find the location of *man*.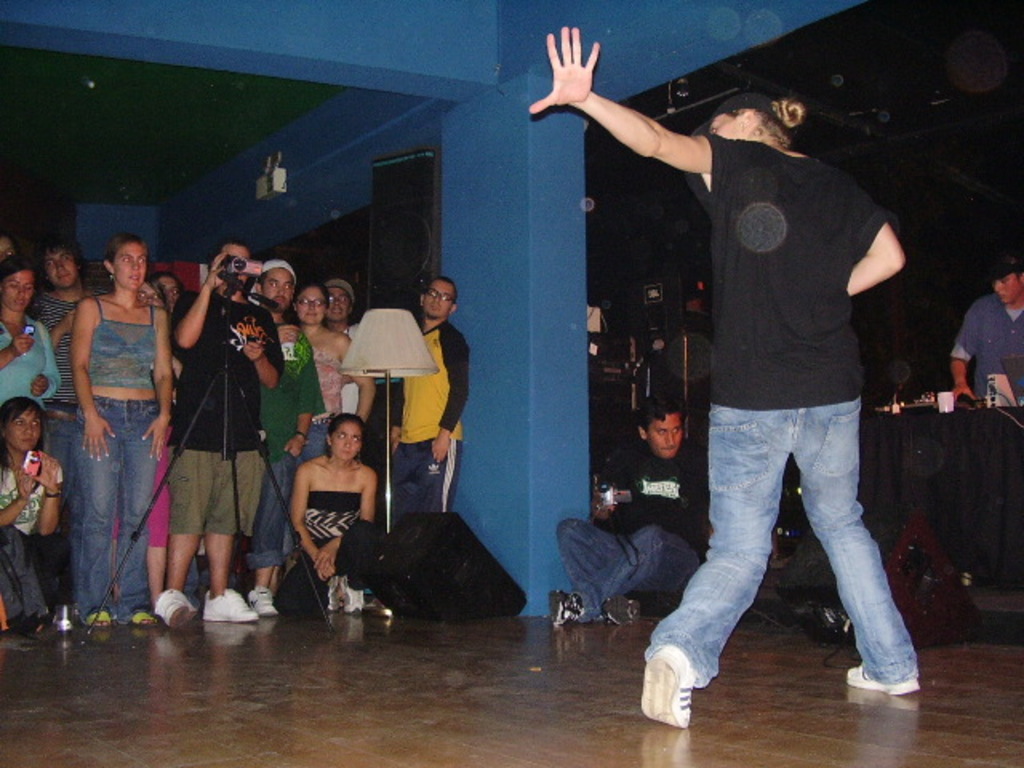
Location: box(939, 254, 1022, 405).
